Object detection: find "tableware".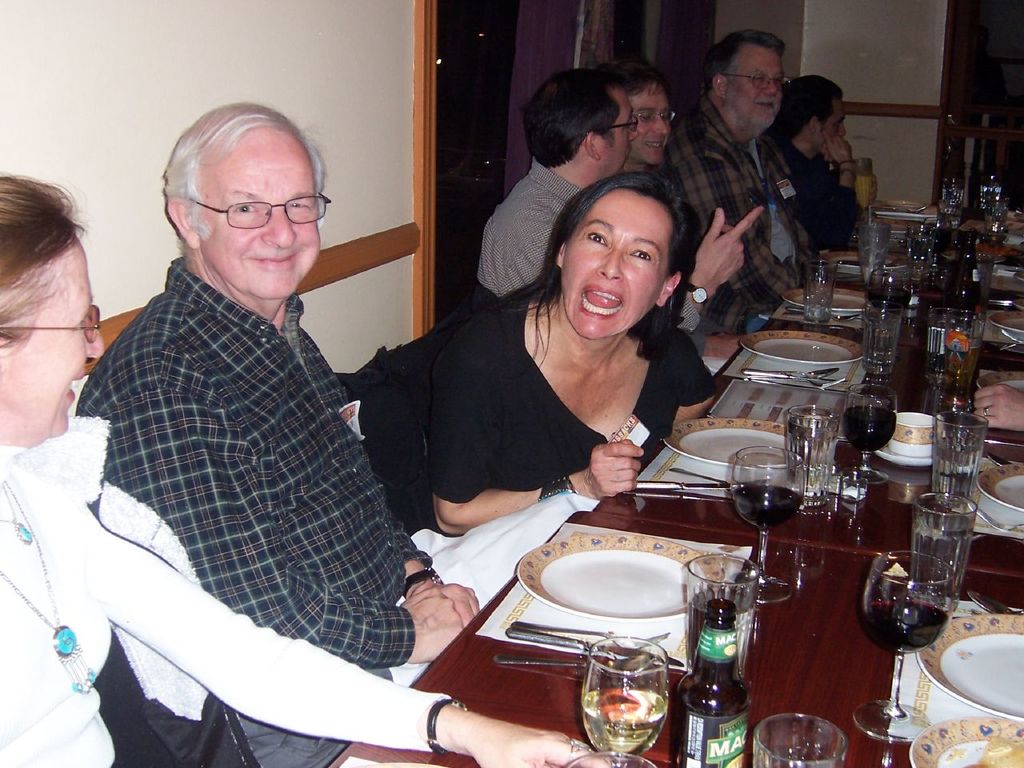
<bbox>565, 750, 665, 767</bbox>.
